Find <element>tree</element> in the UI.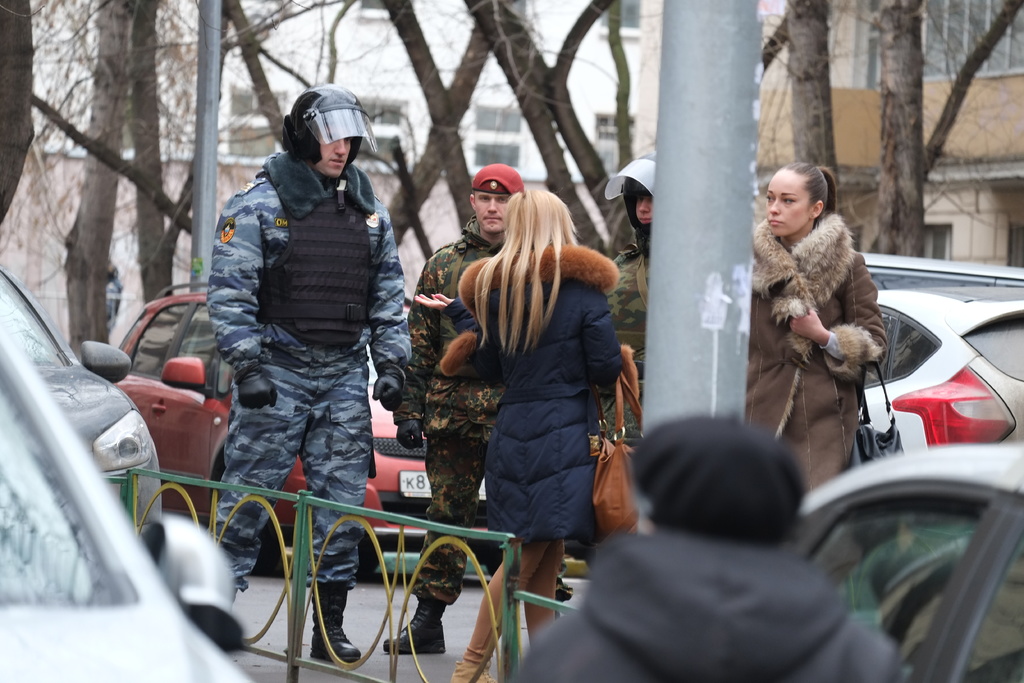
UI element at {"left": 870, "top": 0, "right": 928, "bottom": 261}.
